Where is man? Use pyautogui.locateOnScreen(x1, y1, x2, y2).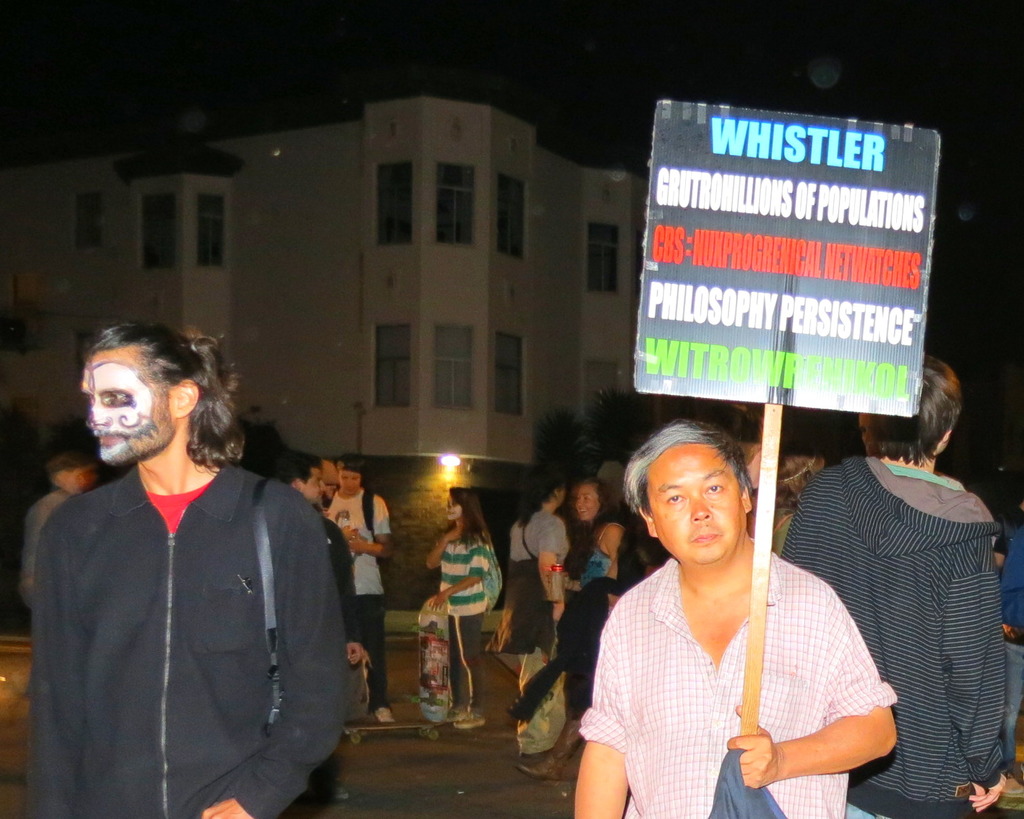
pyautogui.locateOnScreen(319, 458, 390, 725).
